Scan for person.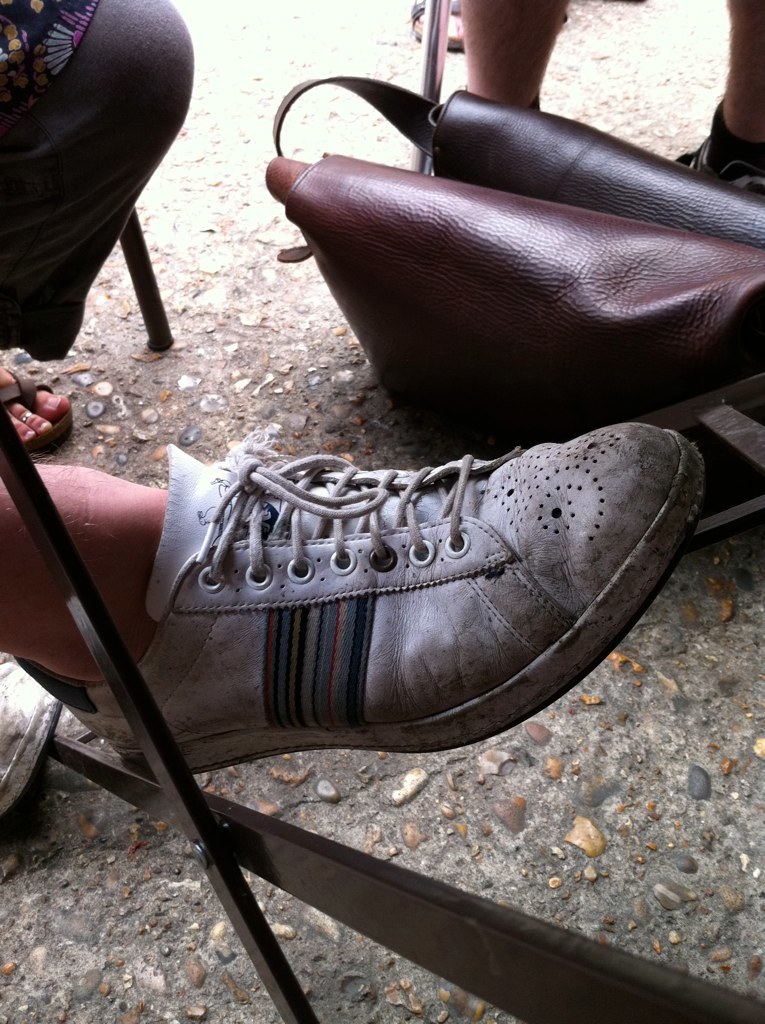
Scan result: bbox=[0, 0, 220, 393].
